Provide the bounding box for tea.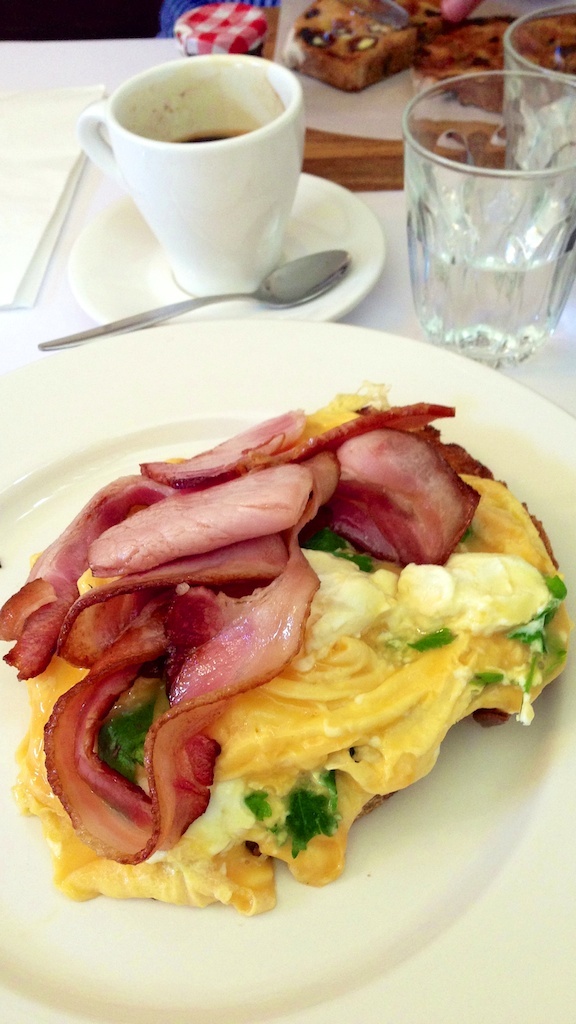
select_region(169, 129, 247, 141).
